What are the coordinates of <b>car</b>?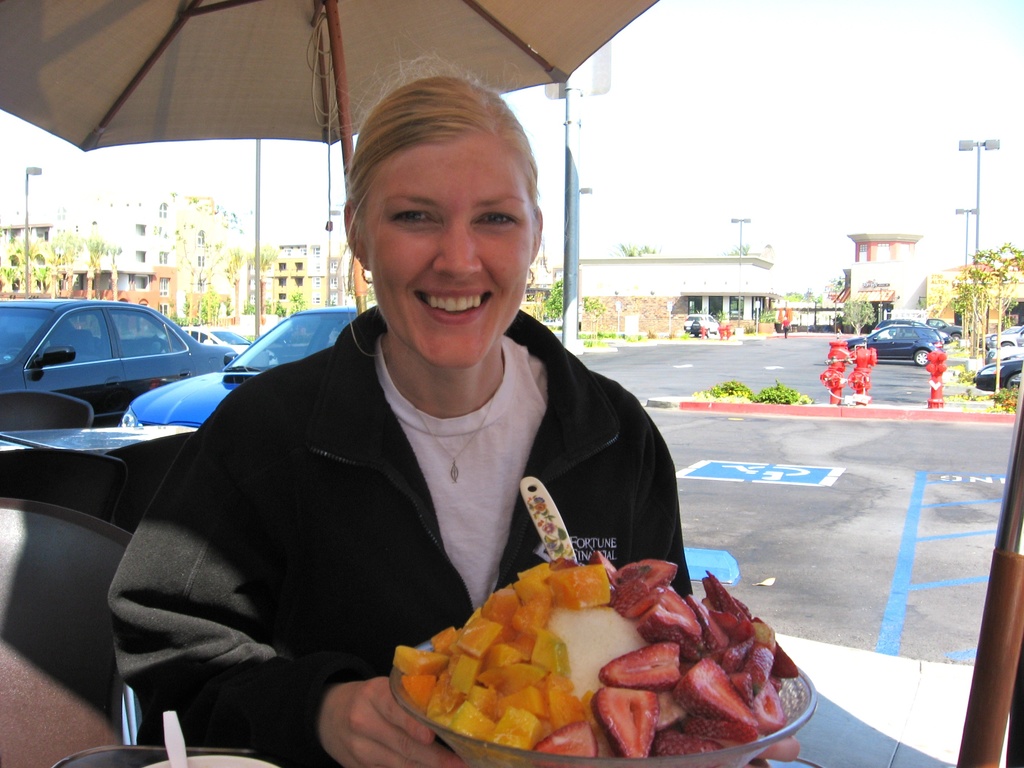
rect(0, 296, 239, 429).
